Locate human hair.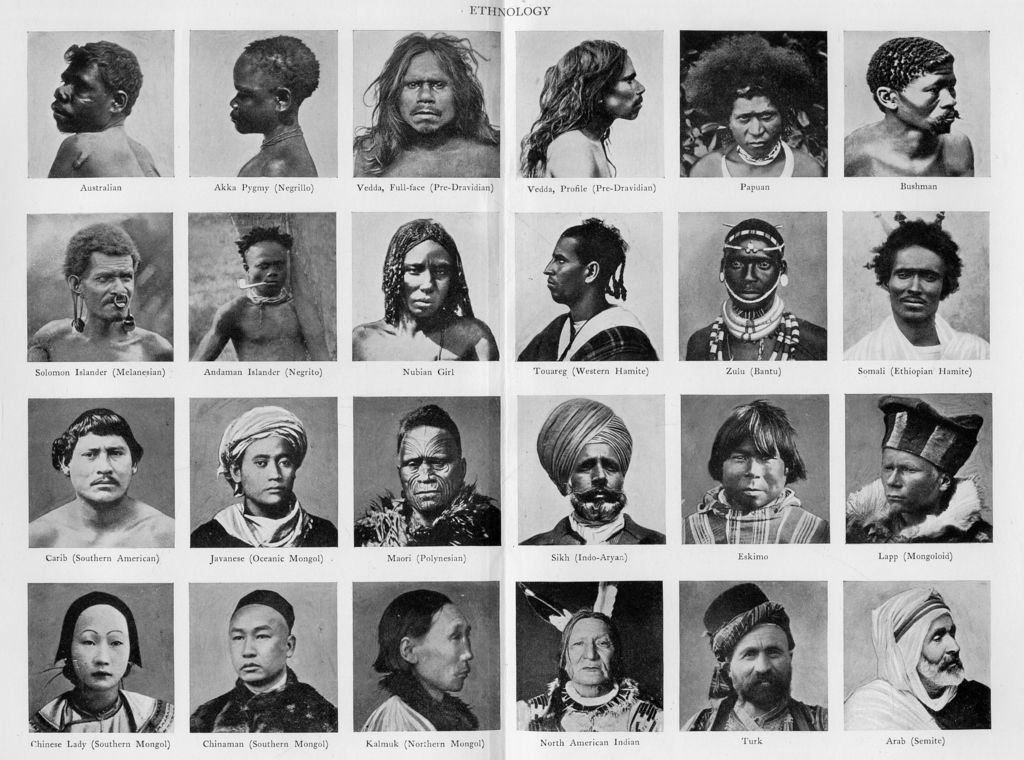
Bounding box: (left=379, top=216, right=472, bottom=321).
